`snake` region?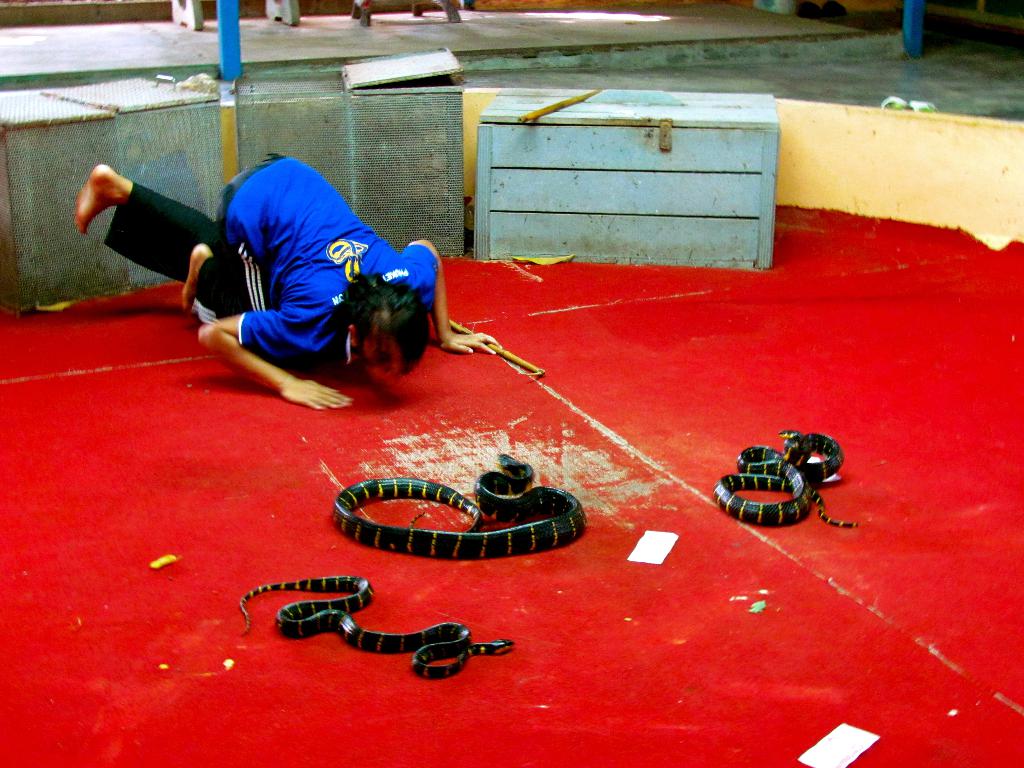
[716,431,858,531]
